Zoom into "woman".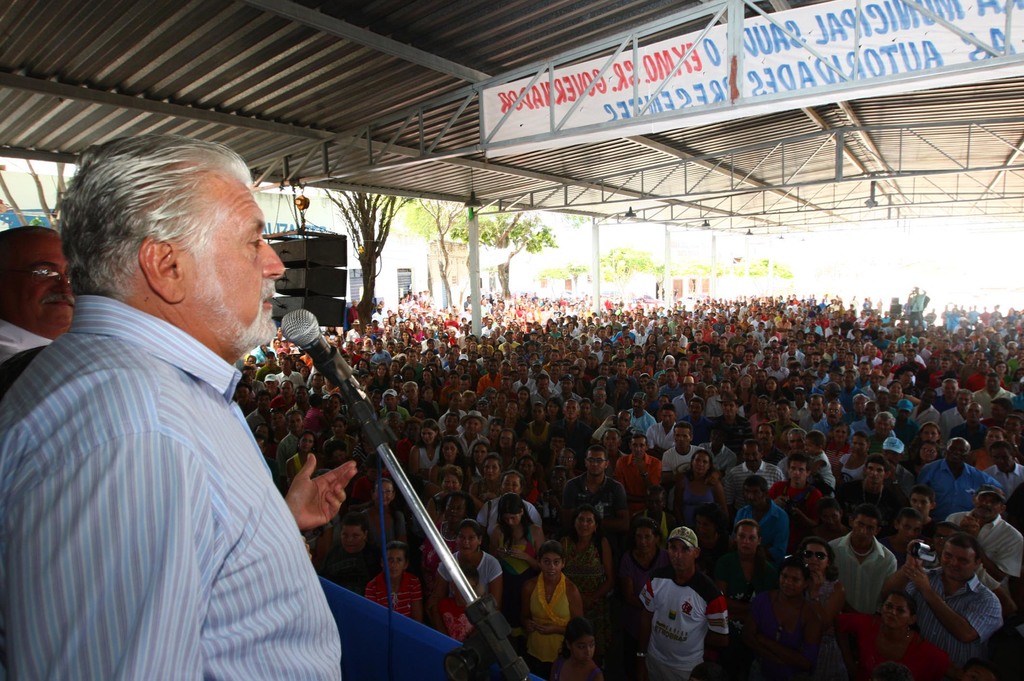
Zoom target: pyautogui.locateOnScreen(470, 457, 502, 504).
